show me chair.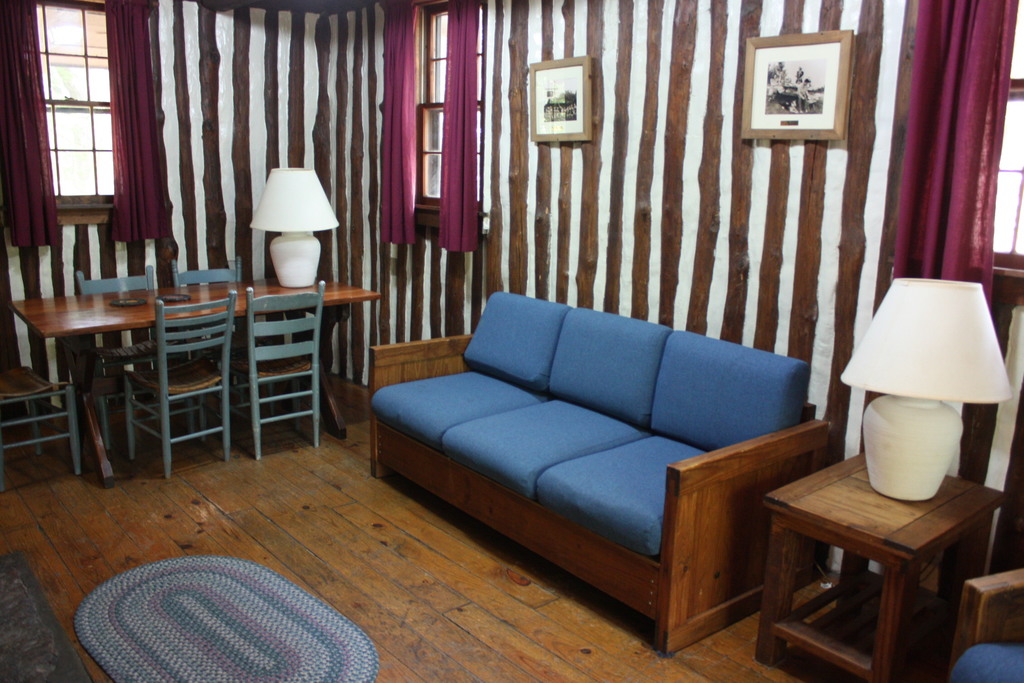
chair is here: 169 251 274 425.
